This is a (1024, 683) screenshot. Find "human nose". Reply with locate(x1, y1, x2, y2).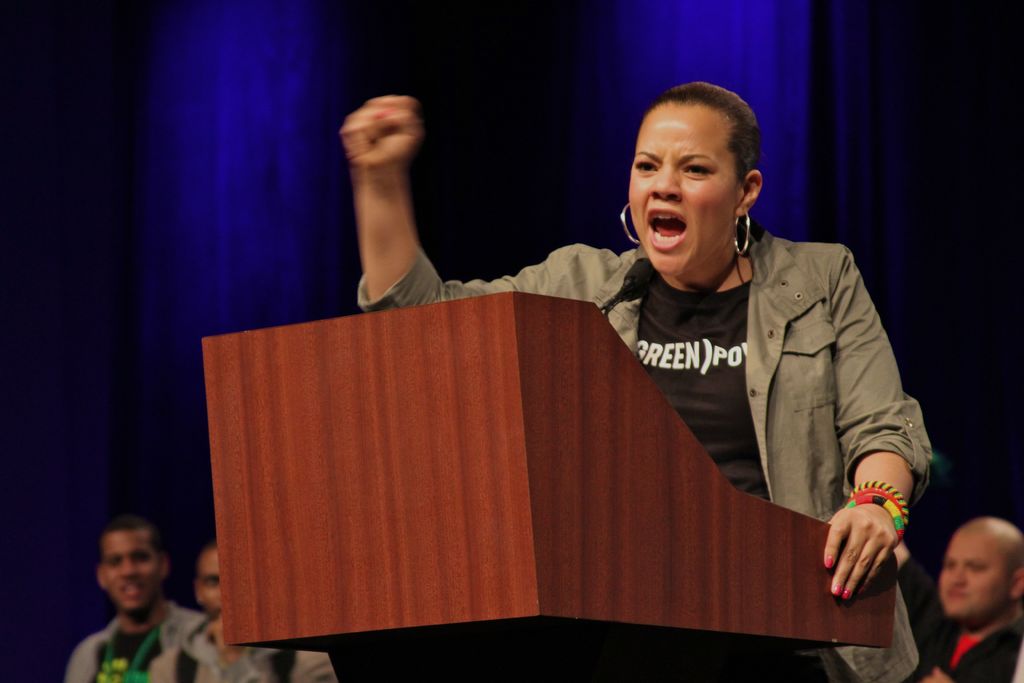
locate(947, 563, 971, 589).
